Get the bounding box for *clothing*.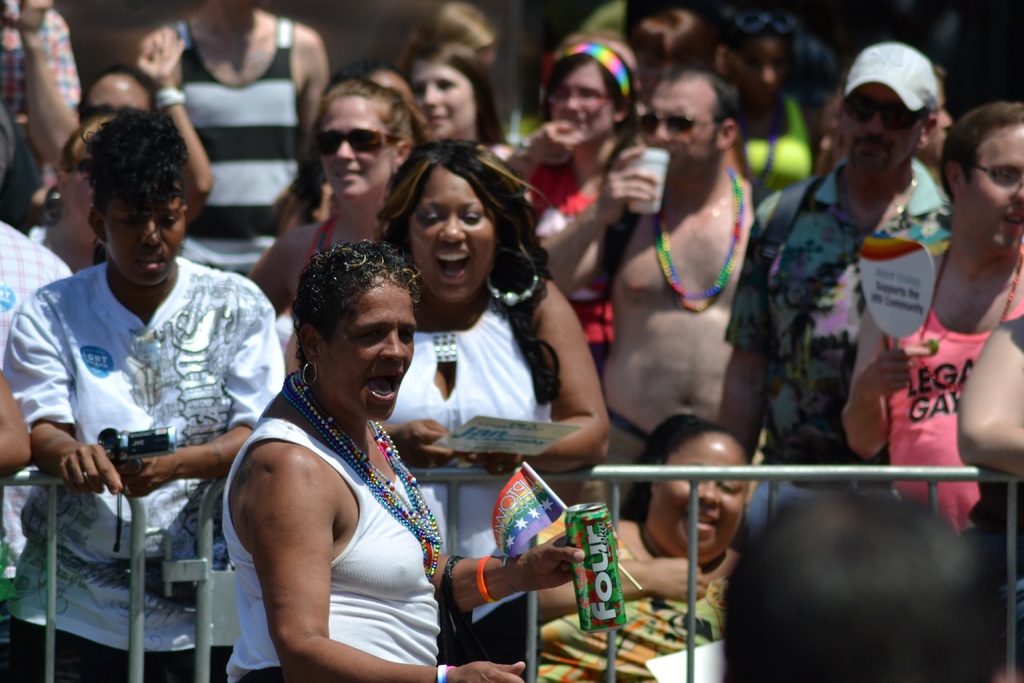
744 92 815 186.
